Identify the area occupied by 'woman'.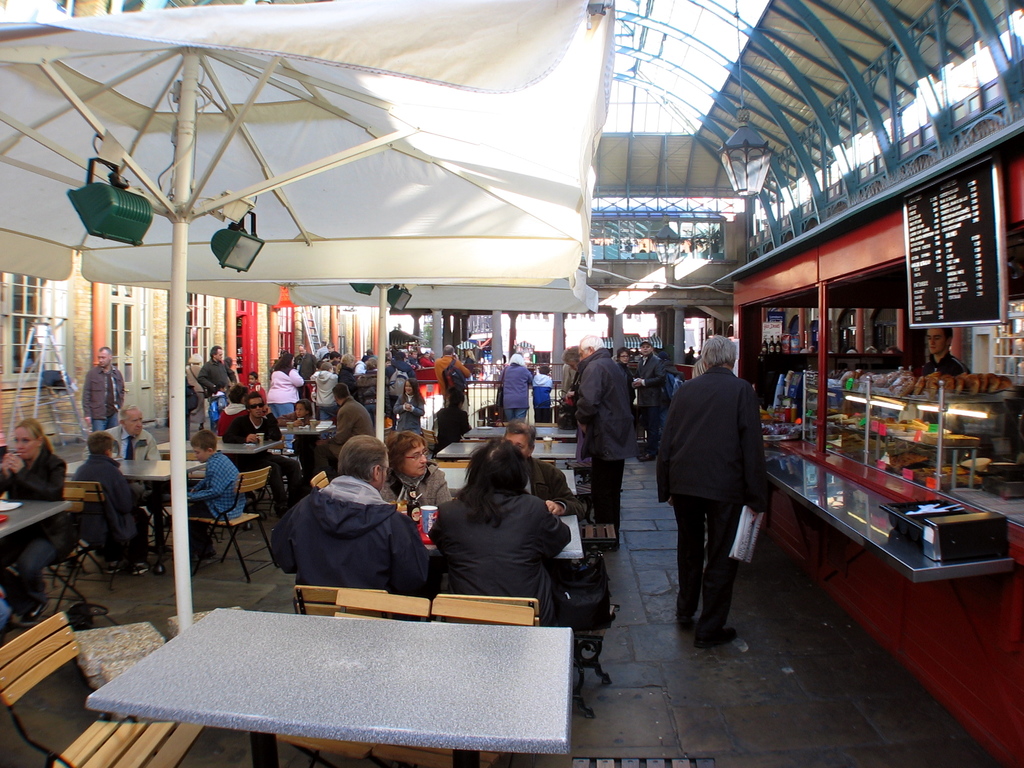
Area: left=0, top=417, right=76, bottom=627.
